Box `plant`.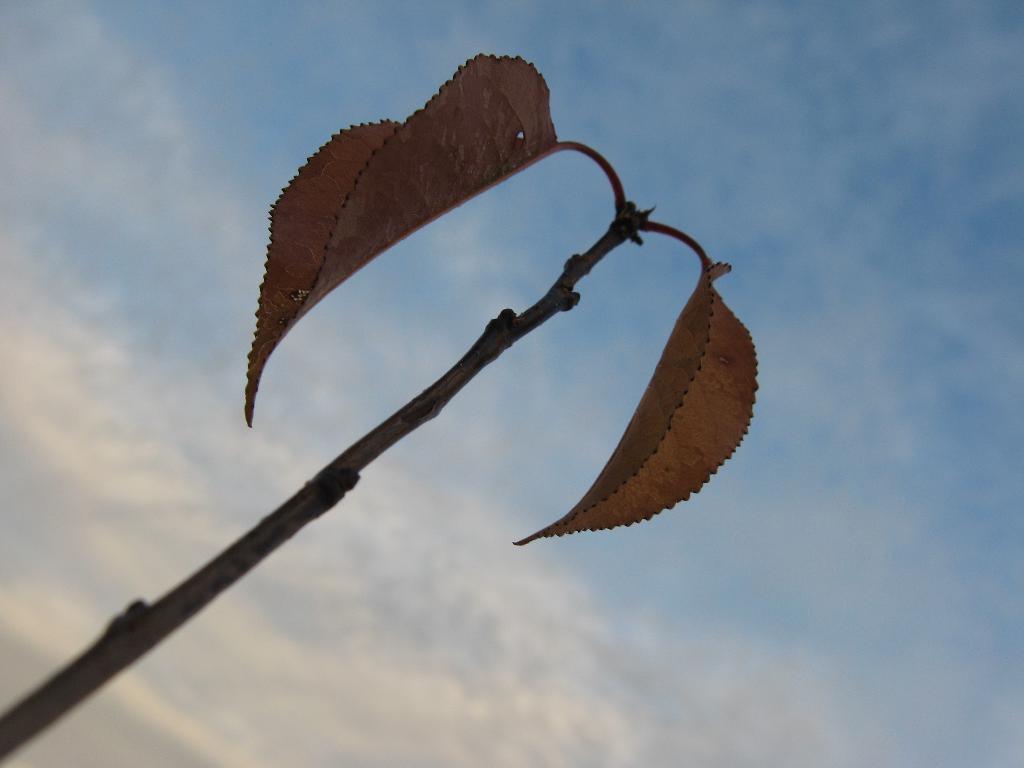
{"left": 103, "top": 8, "right": 784, "bottom": 767}.
